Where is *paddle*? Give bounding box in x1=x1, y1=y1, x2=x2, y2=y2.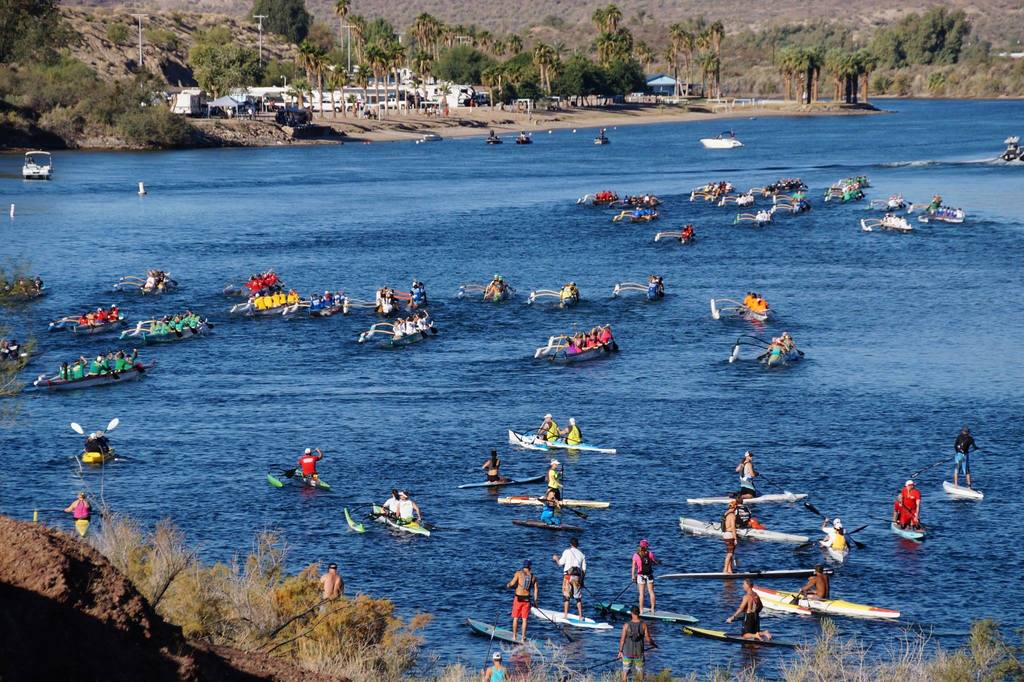
x1=897, y1=497, x2=931, y2=540.
